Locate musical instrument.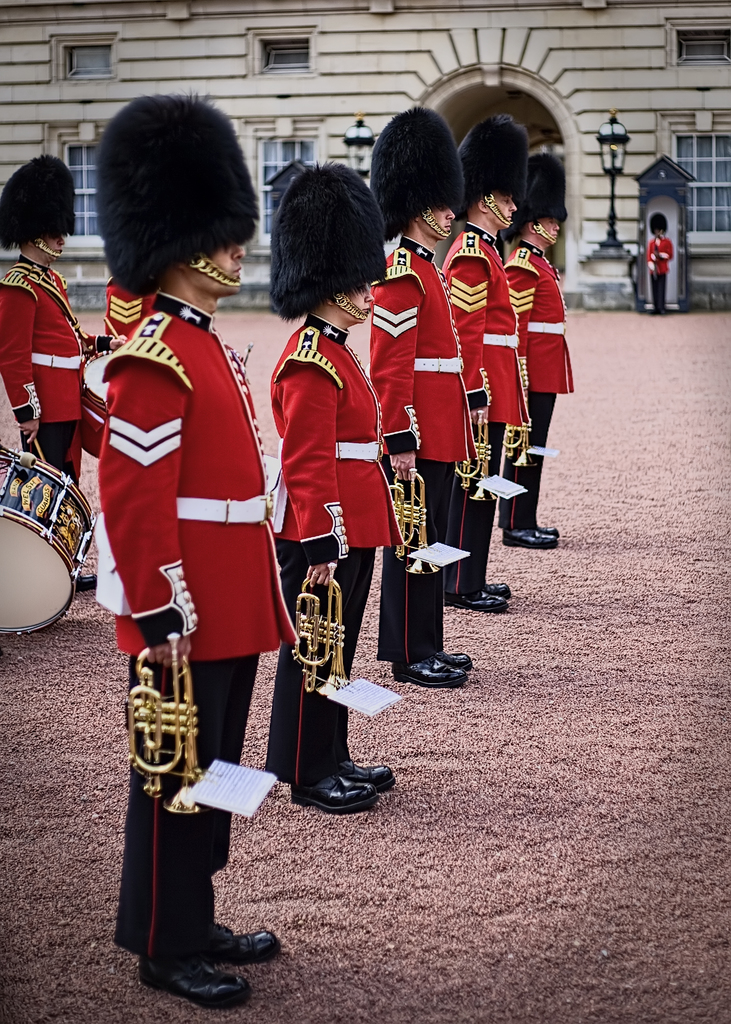
Bounding box: 454/408/503/504.
